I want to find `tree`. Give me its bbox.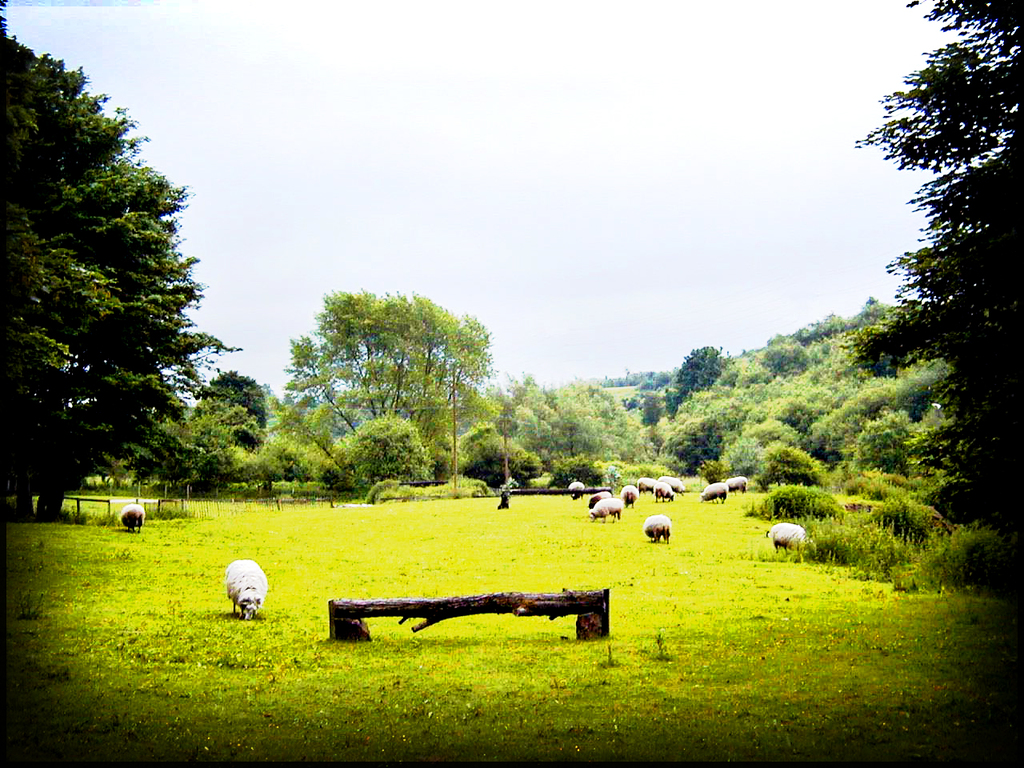
[160, 384, 263, 492].
